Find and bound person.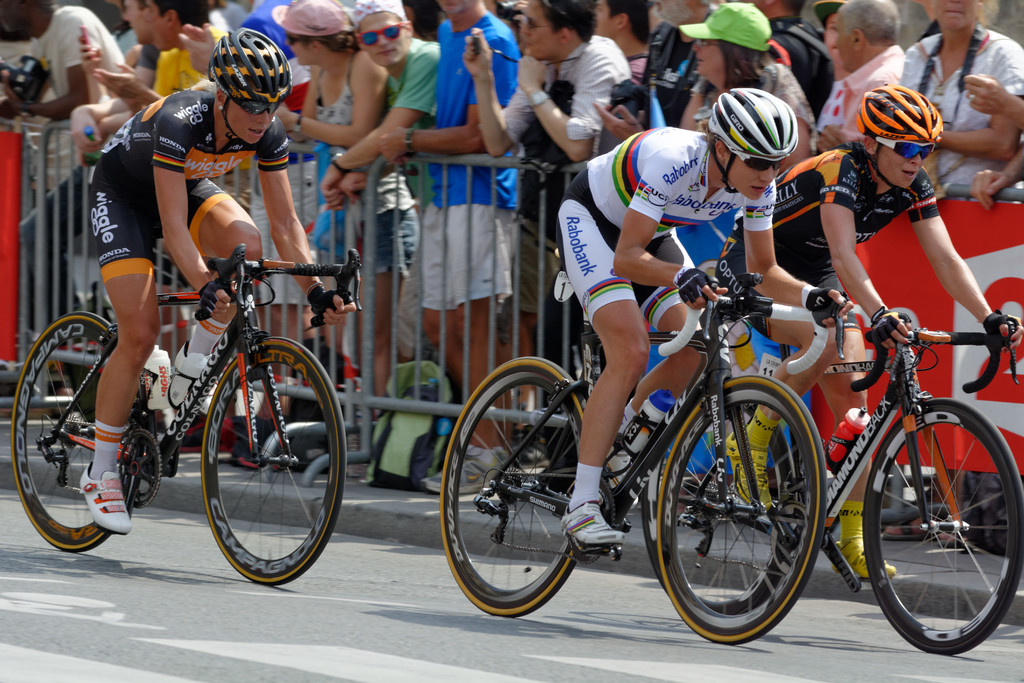
Bound: l=387, t=0, r=523, b=507.
